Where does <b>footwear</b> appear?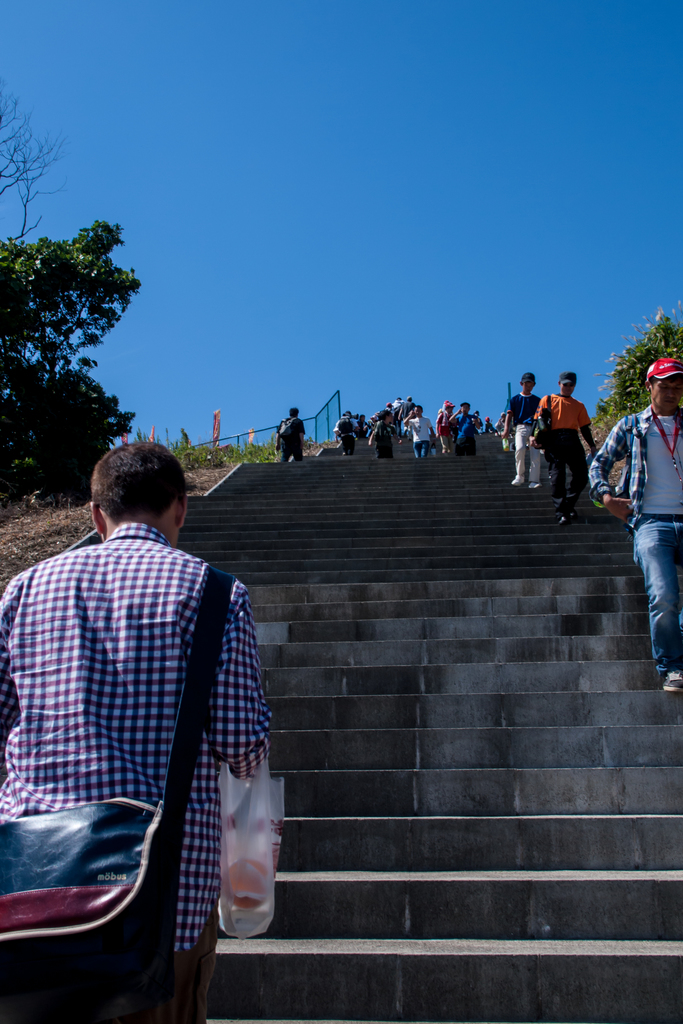
Appears at BBox(641, 669, 681, 703).
